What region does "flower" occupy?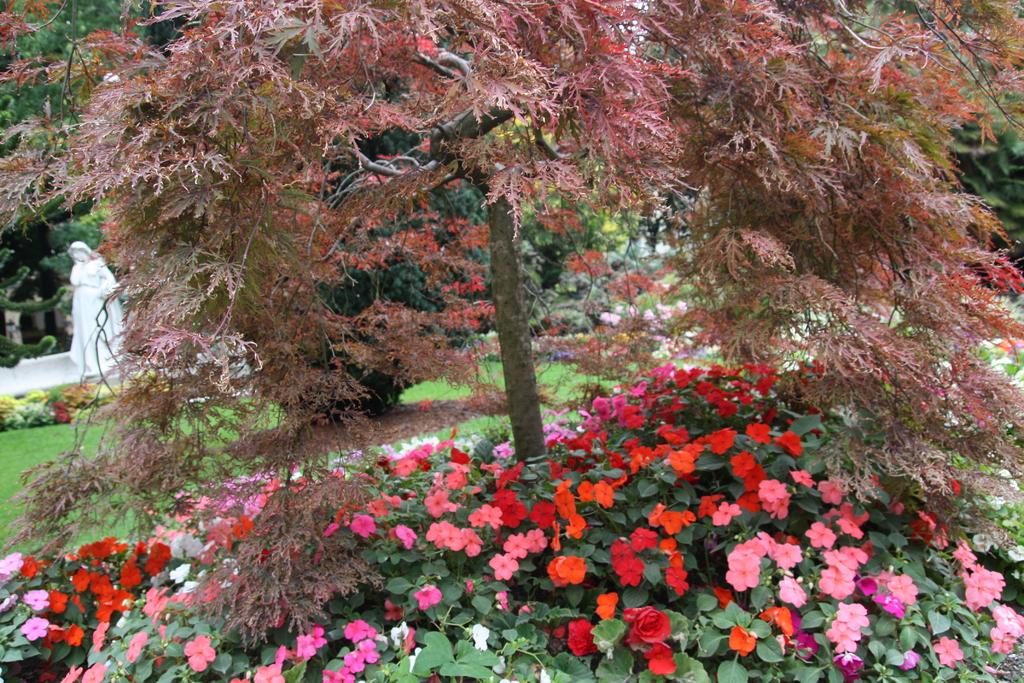
<region>81, 661, 107, 680</region>.
